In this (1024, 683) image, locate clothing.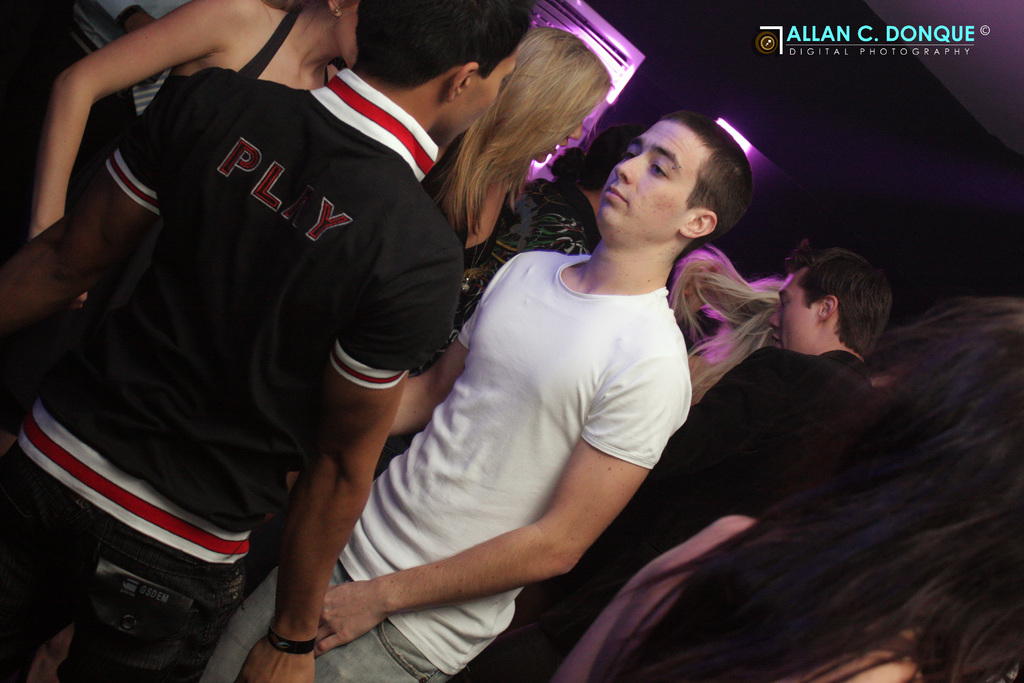
Bounding box: (558,503,756,677).
